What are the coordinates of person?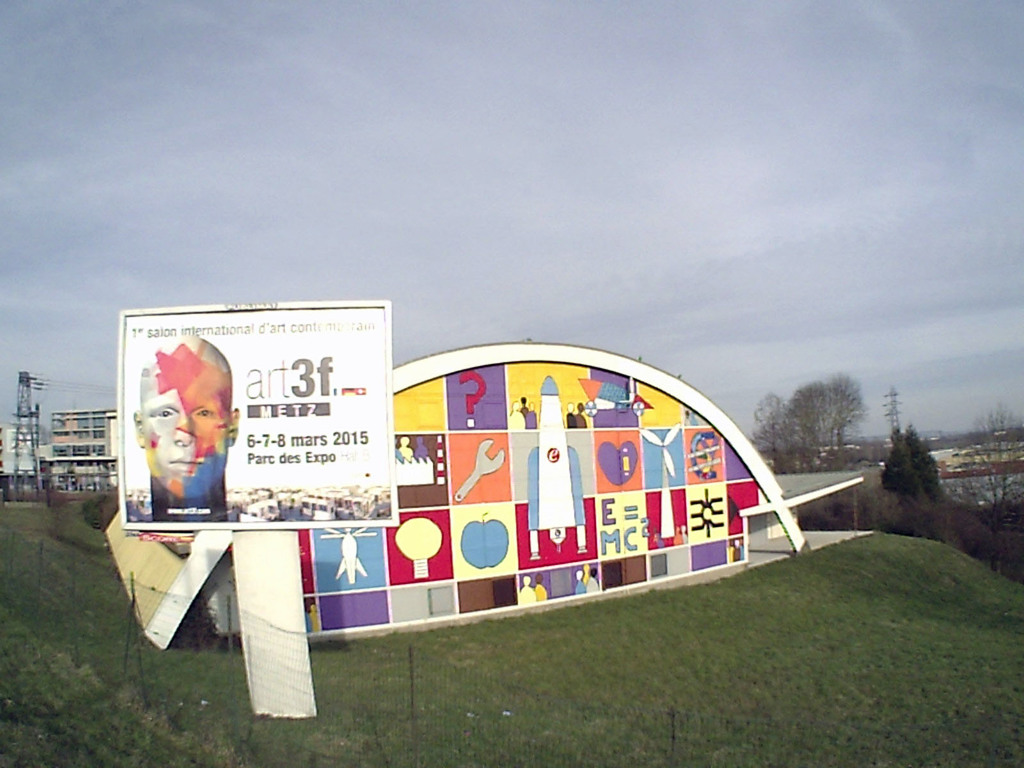
(130, 355, 276, 543).
